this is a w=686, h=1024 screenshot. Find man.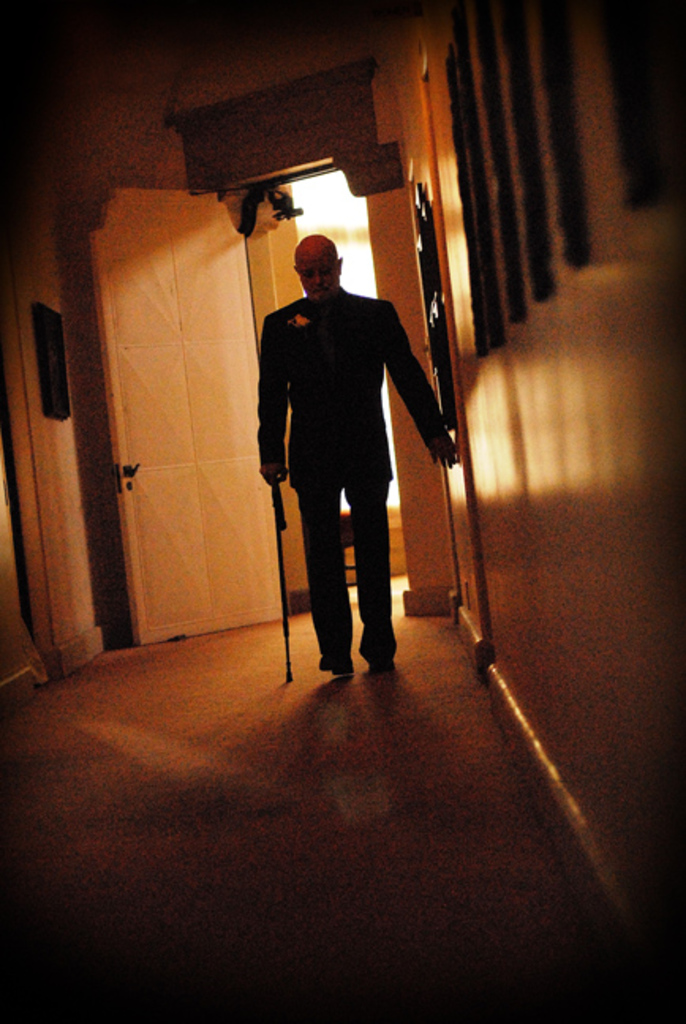
Bounding box: (248, 216, 450, 668).
